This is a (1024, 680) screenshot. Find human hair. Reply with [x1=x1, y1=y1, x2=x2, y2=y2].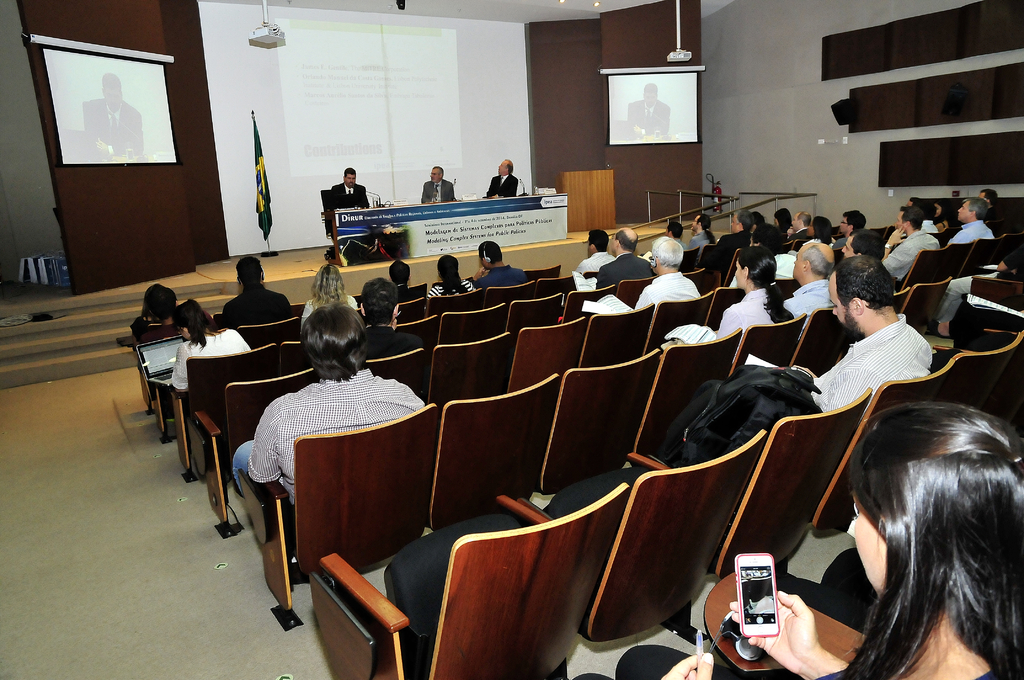
[x1=900, y1=206, x2=921, y2=229].
